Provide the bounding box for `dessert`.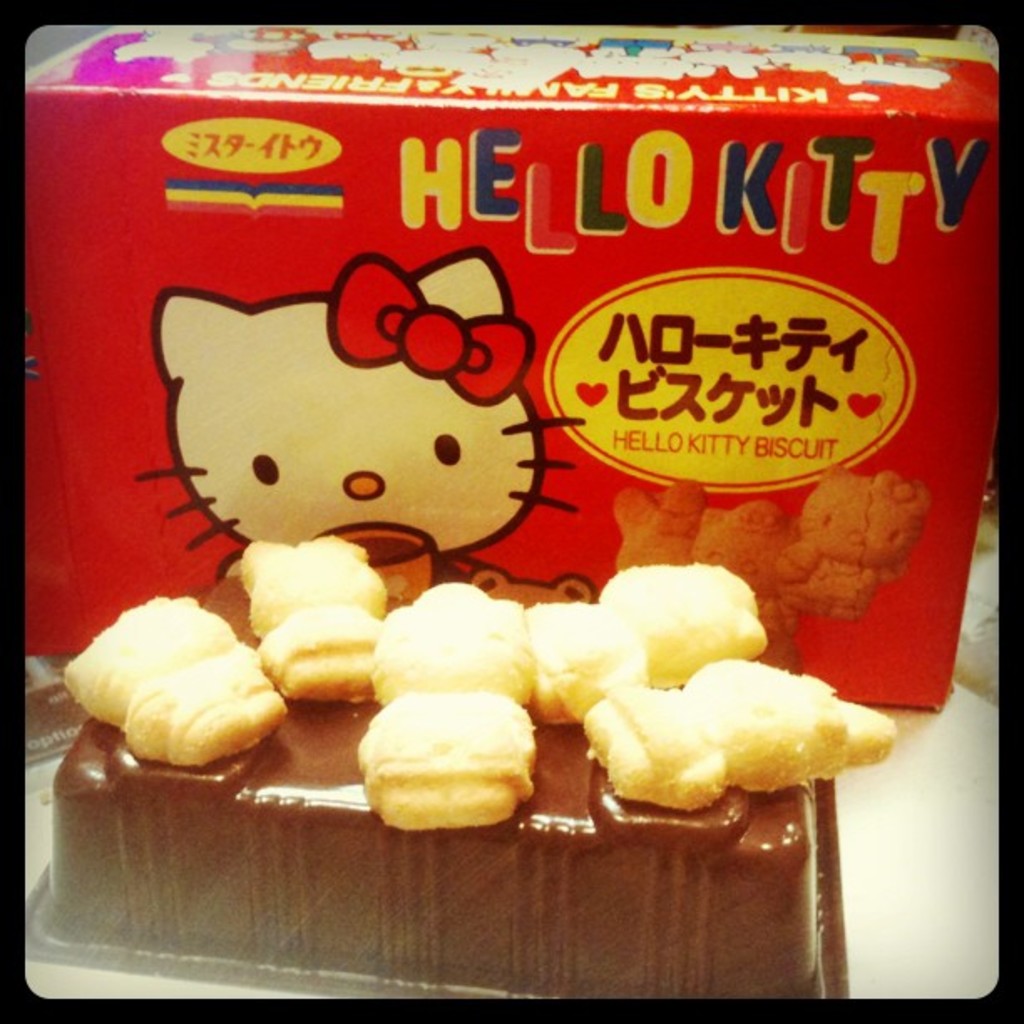
{"x1": 353, "y1": 686, "x2": 559, "y2": 838}.
